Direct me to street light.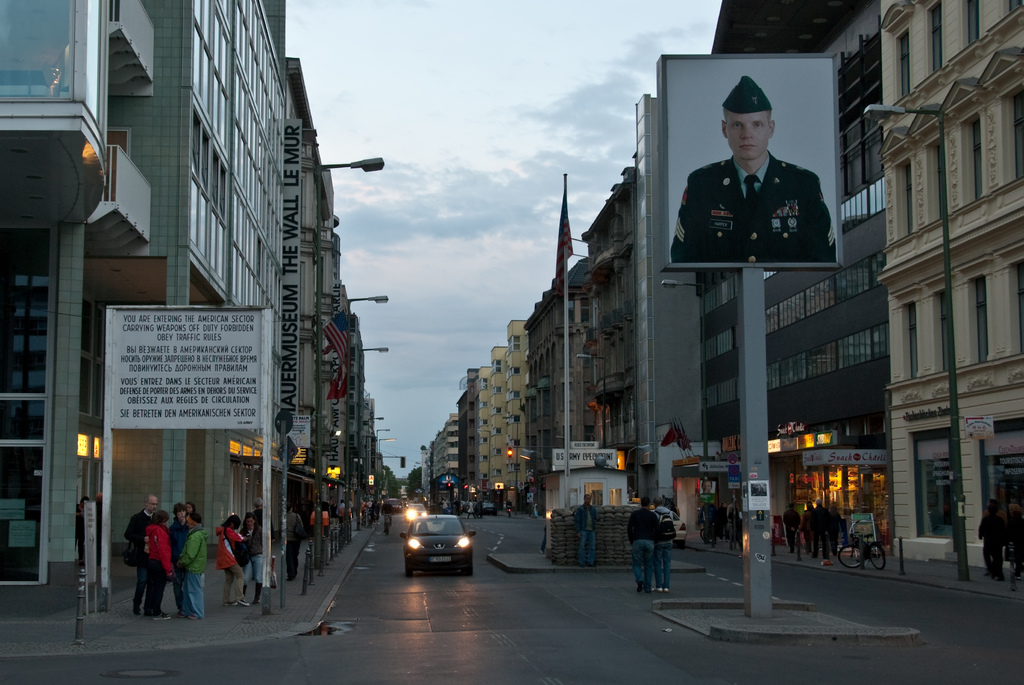
Direction: detection(284, 159, 381, 590).
